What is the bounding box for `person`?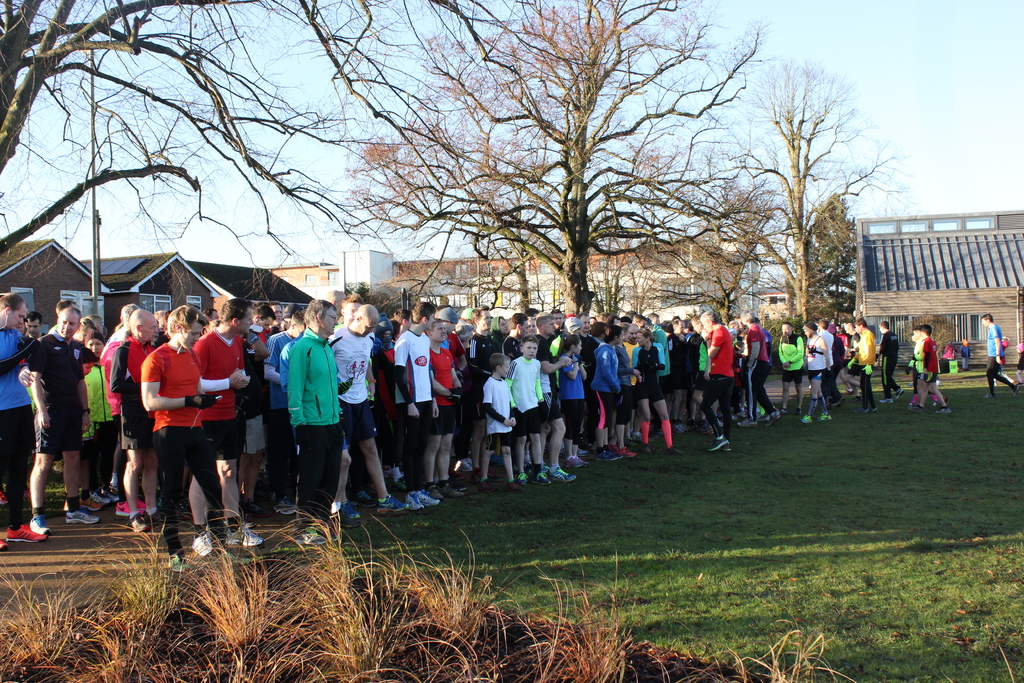
[630,328,684,454].
